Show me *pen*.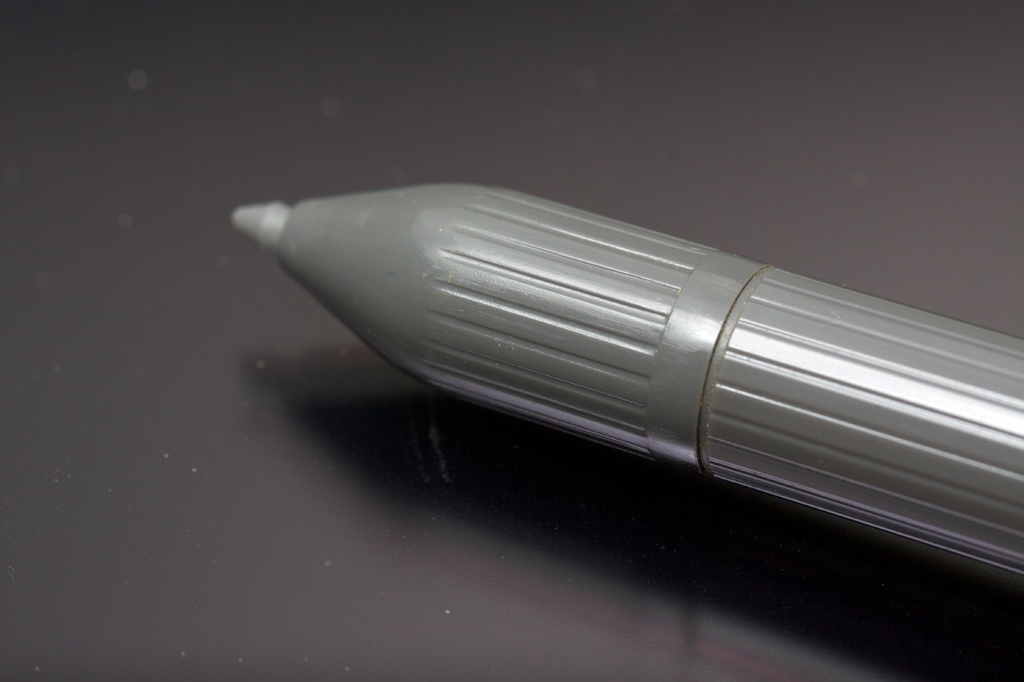
*pen* is here: {"x1": 230, "y1": 172, "x2": 1023, "y2": 596}.
